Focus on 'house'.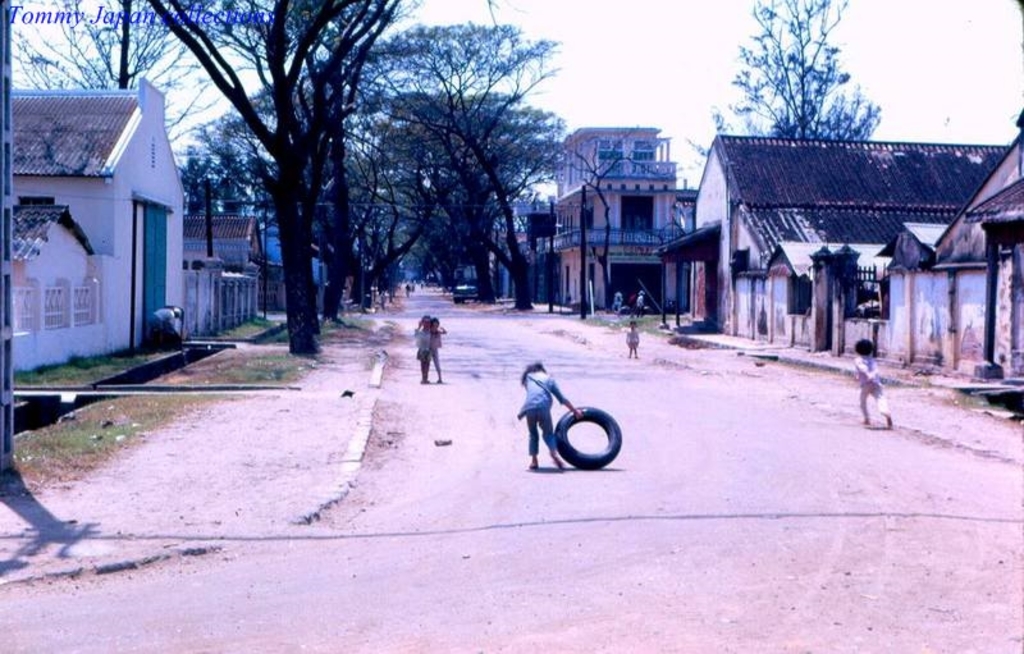
Focused at crop(863, 106, 1023, 392).
